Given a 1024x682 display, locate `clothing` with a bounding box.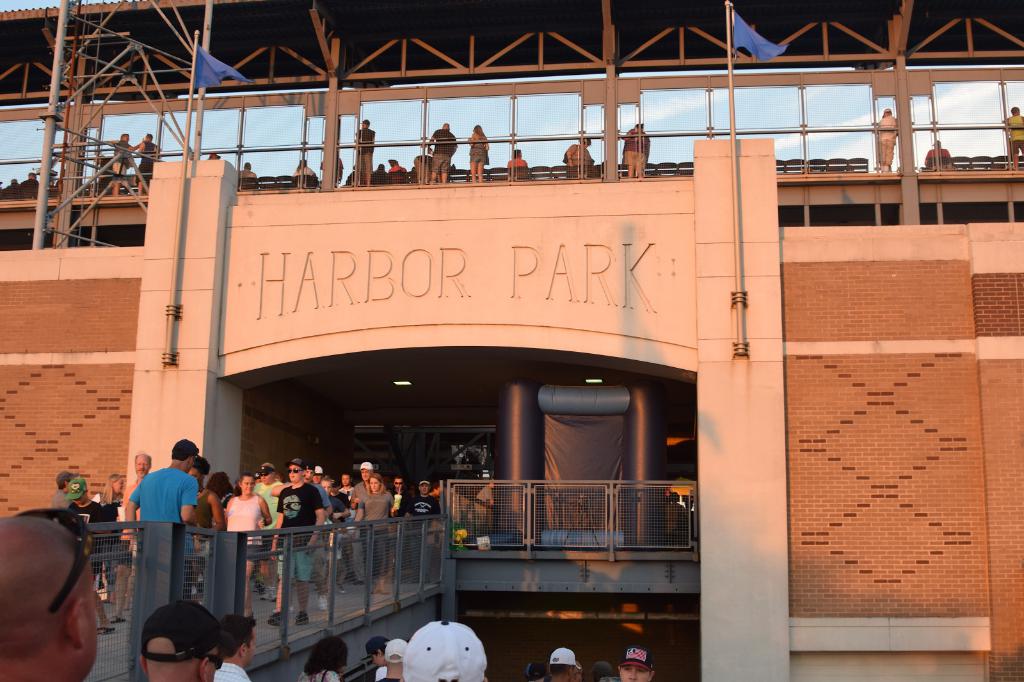
Located: {"x1": 106, "y1": 132, "x2": 132, "y2": 171}.
